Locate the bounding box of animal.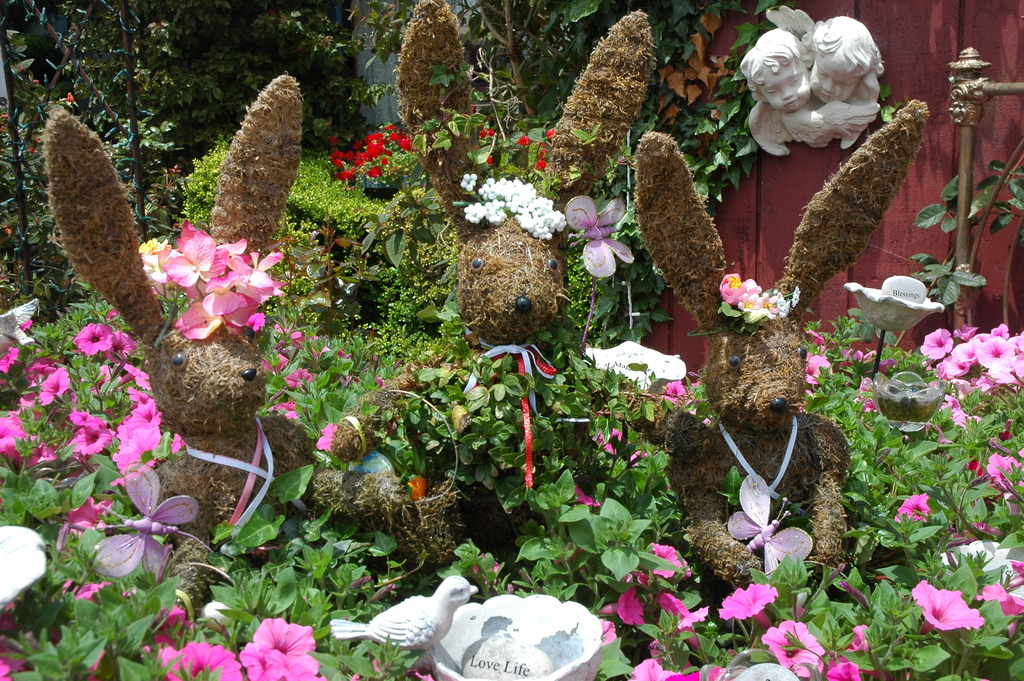
Bounding box: <bbox>39, 66, 417, 624</bbox>.
